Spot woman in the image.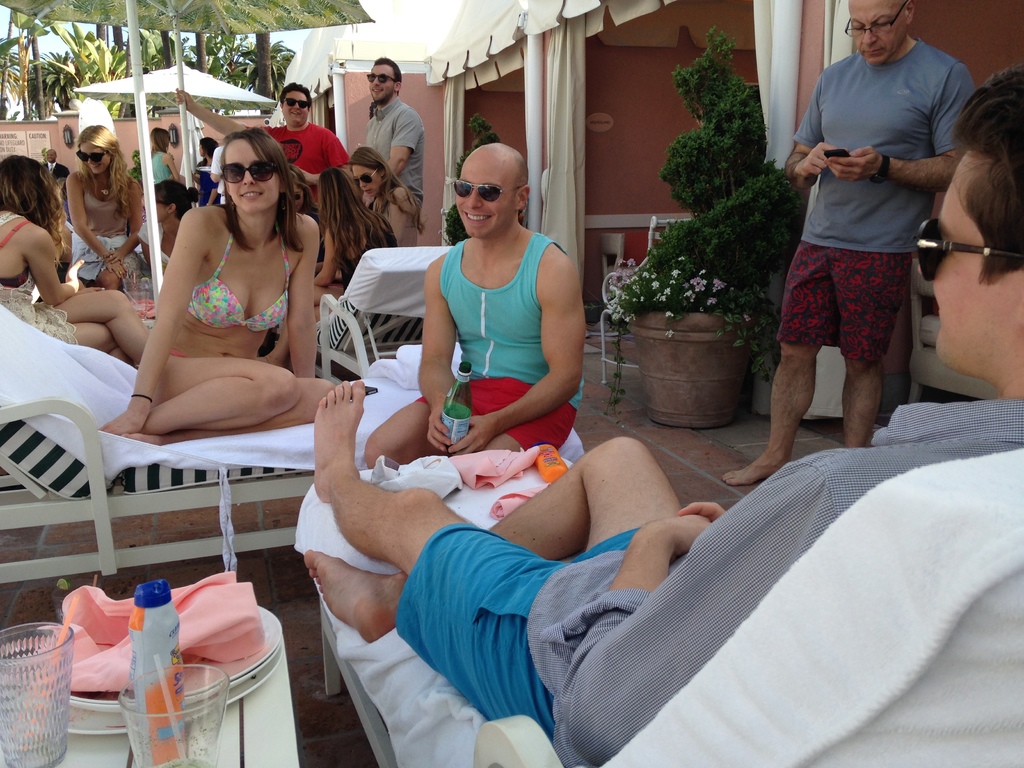
woman found at (left=349, top=147, right=419, bottom=248).
